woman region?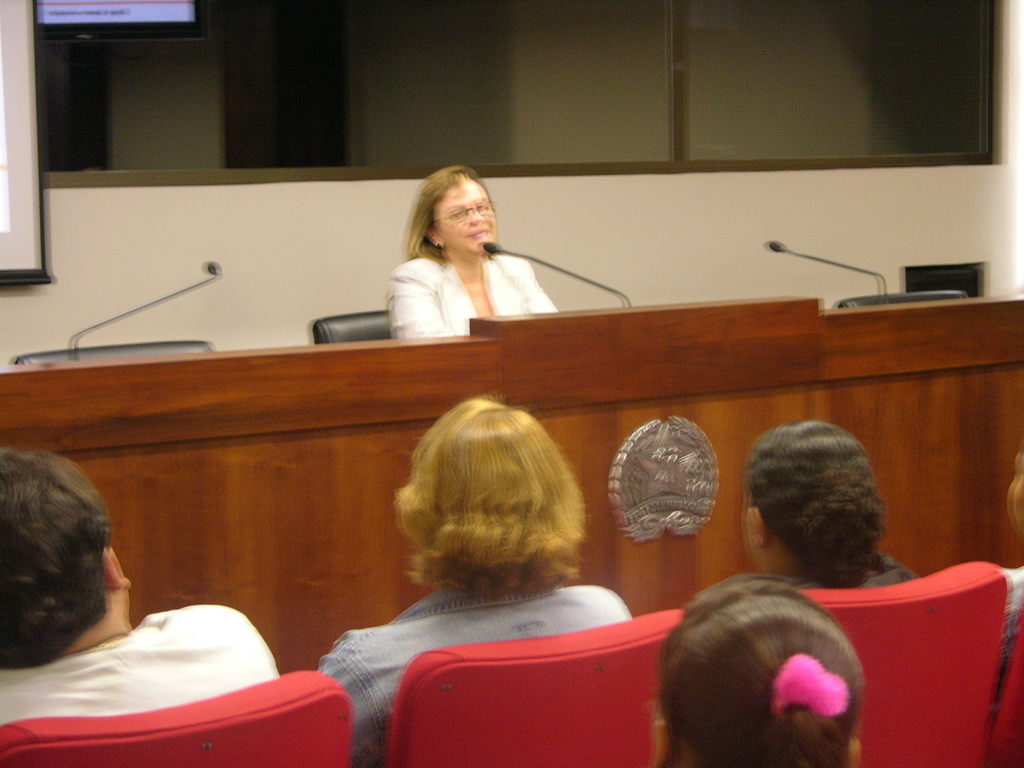
locate(741, 424, 918, 588)
